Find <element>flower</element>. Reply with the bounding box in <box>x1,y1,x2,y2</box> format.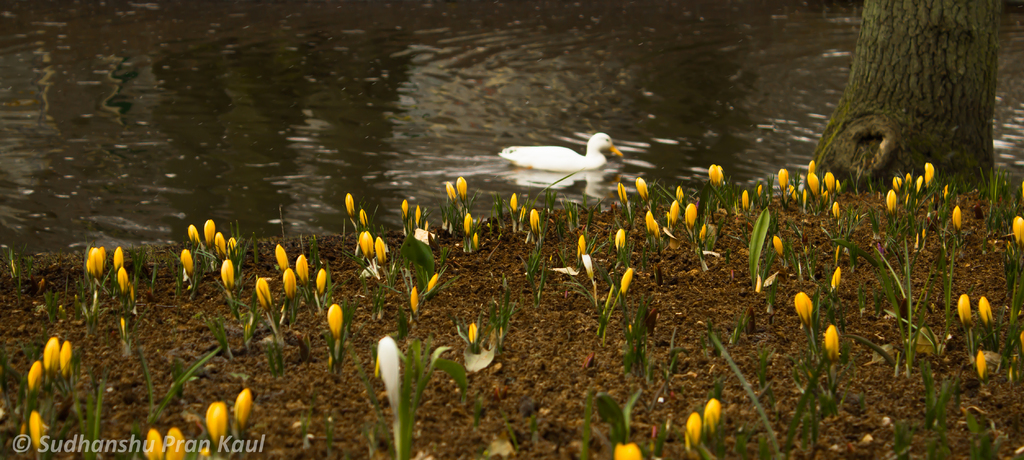
<box>950,210,963,245</box>.
